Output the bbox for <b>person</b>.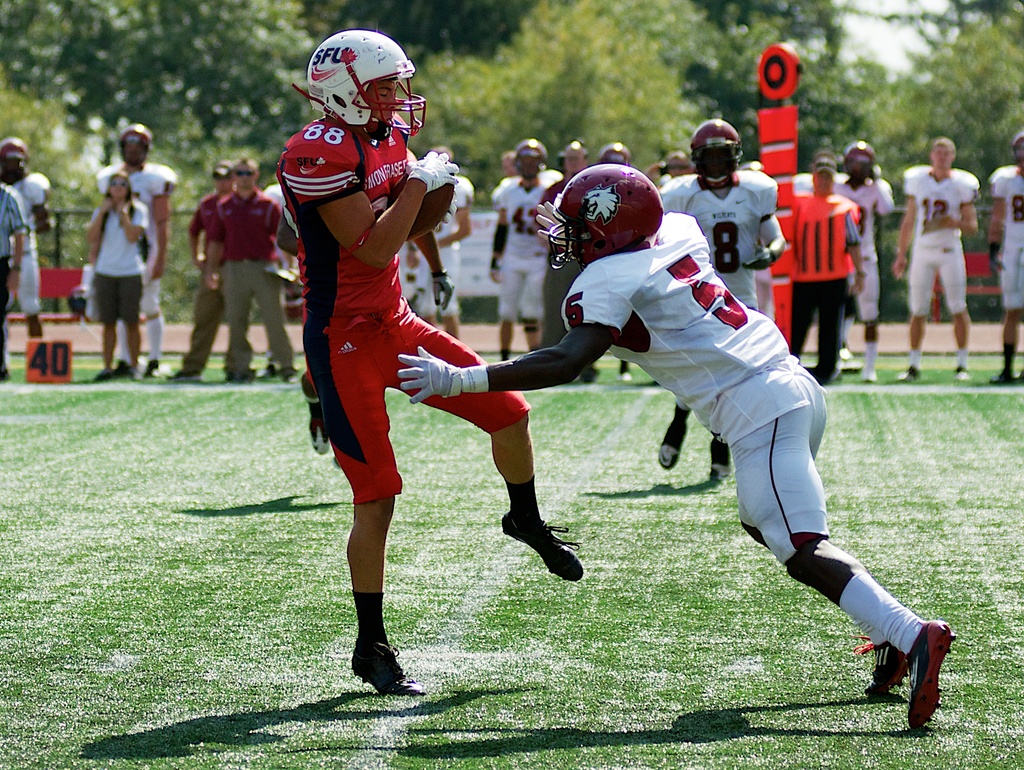
box=[272, 44, 586, 696].
